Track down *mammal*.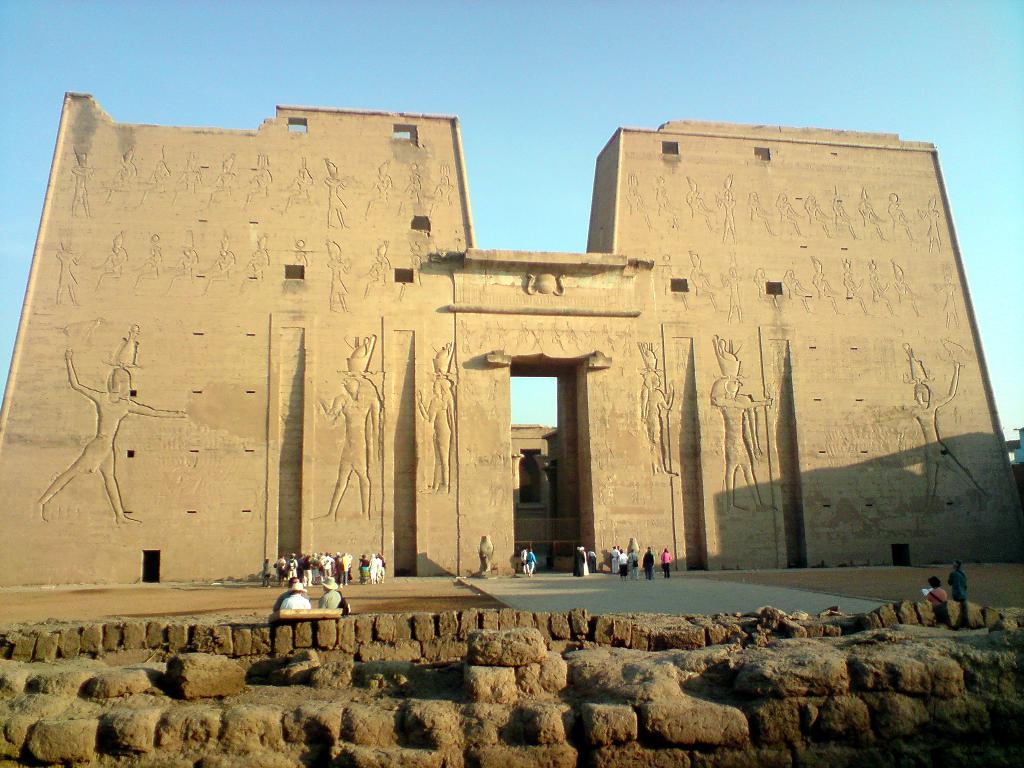
Tracked to rect(573, 545, 586, 575).
